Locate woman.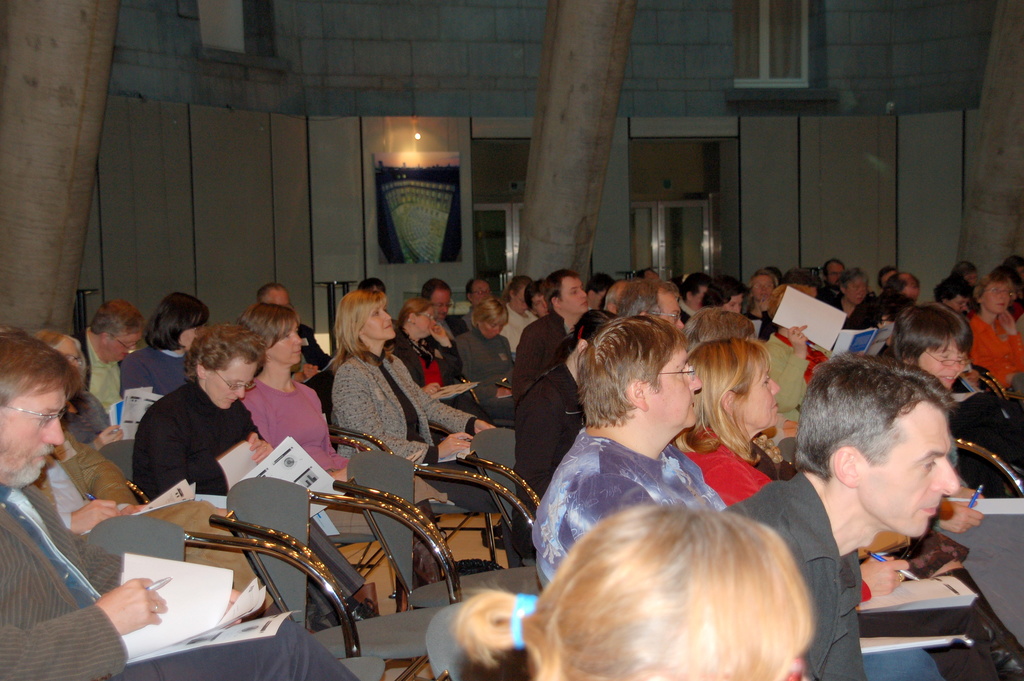
Bounding box: l=959, t=275, r=1023, b=394.
